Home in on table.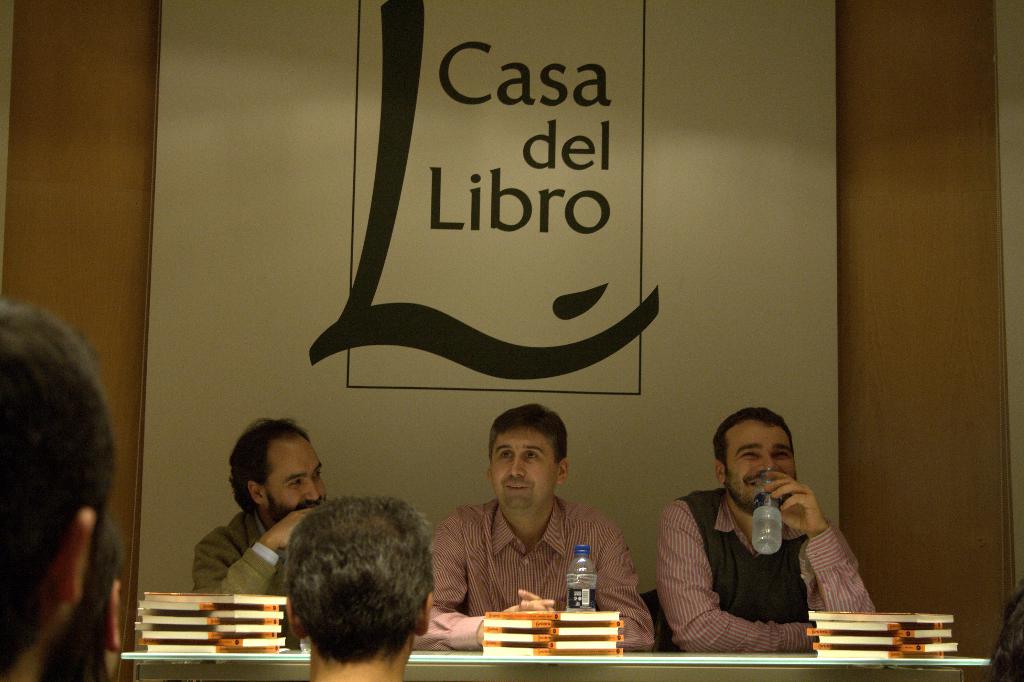
Homed in at box(119, 650, 988, 681).
